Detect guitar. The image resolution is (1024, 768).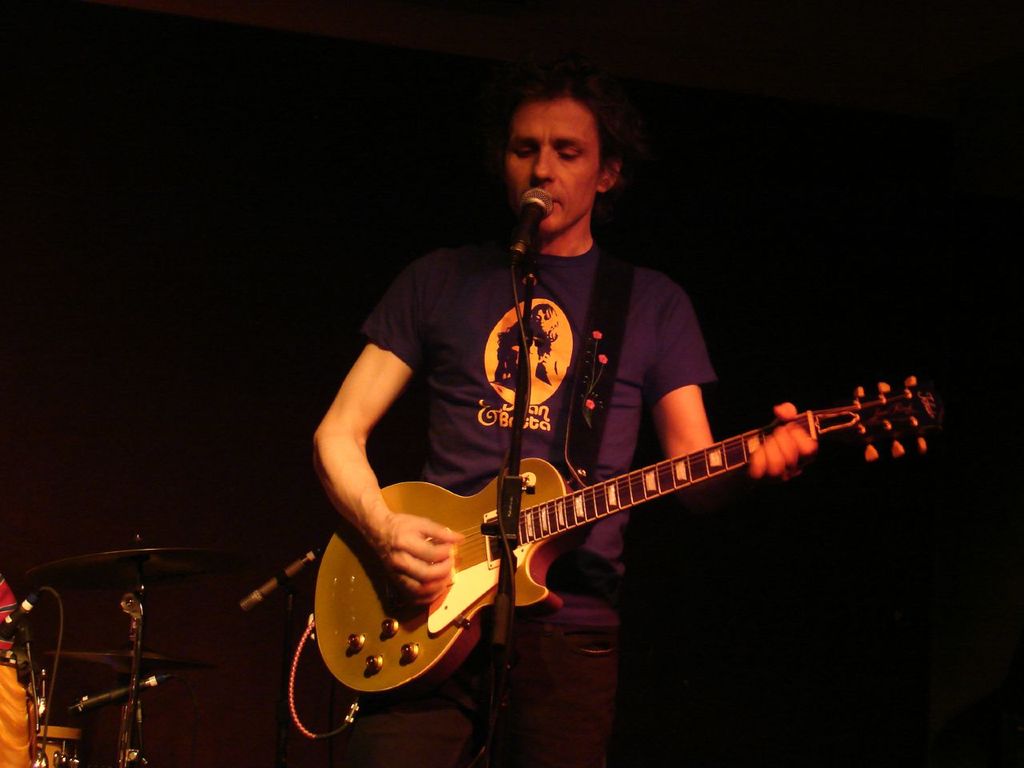
l=310, t=366, r=946, b=698.
